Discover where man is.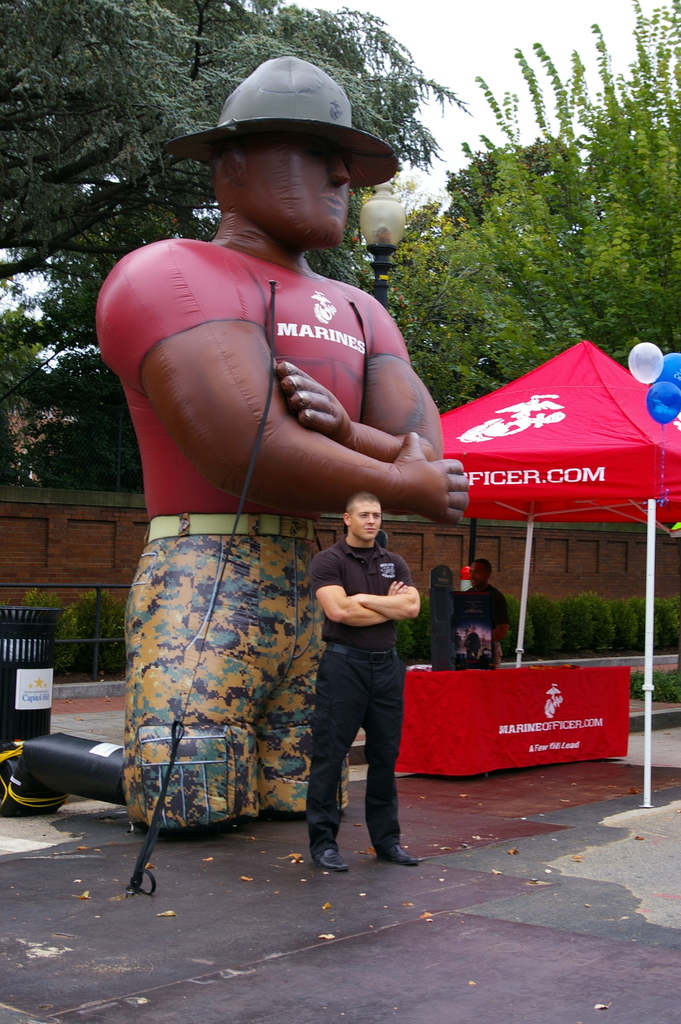
Discovered at [x1=96, y1=54, x2=470, y2=836].
